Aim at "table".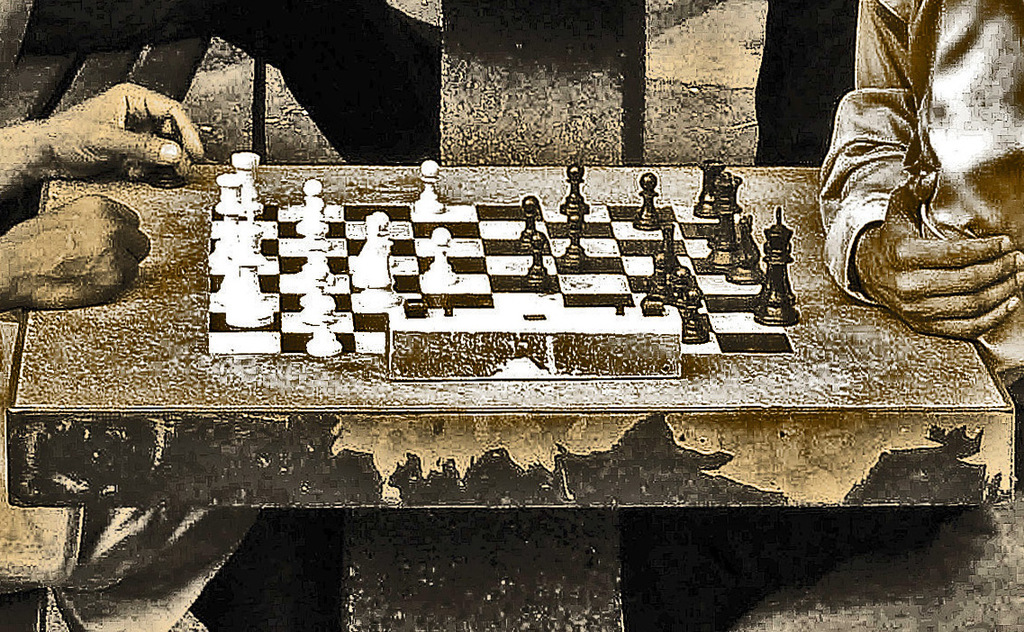
Aimed at (x1=0, y1=167, x2=1019, y2=631).
